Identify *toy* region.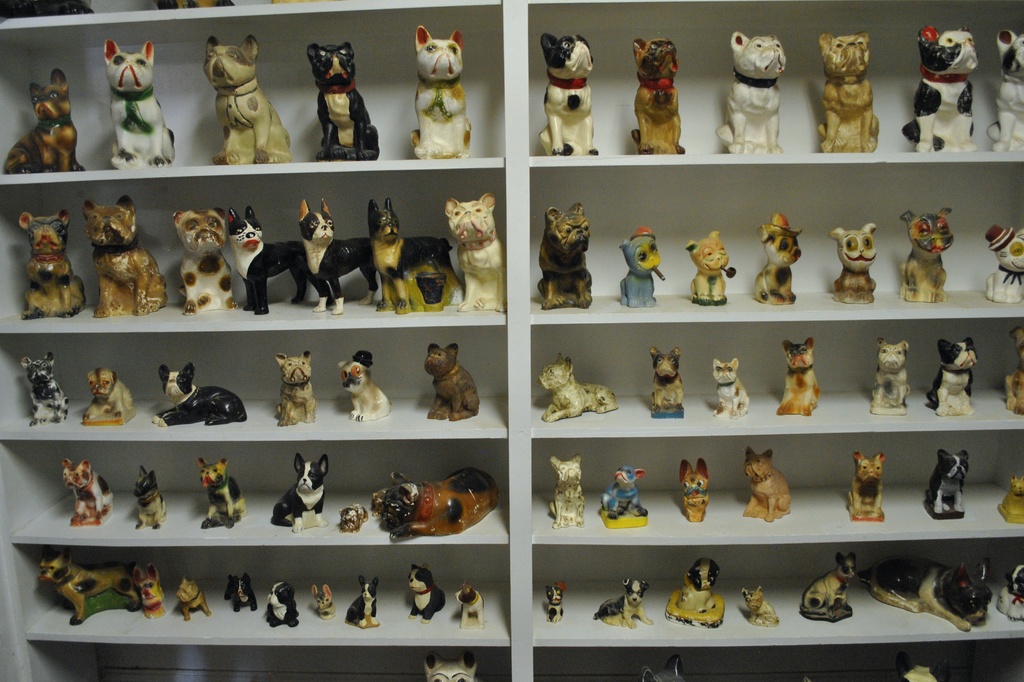
Region: 995:472:1023:525.
